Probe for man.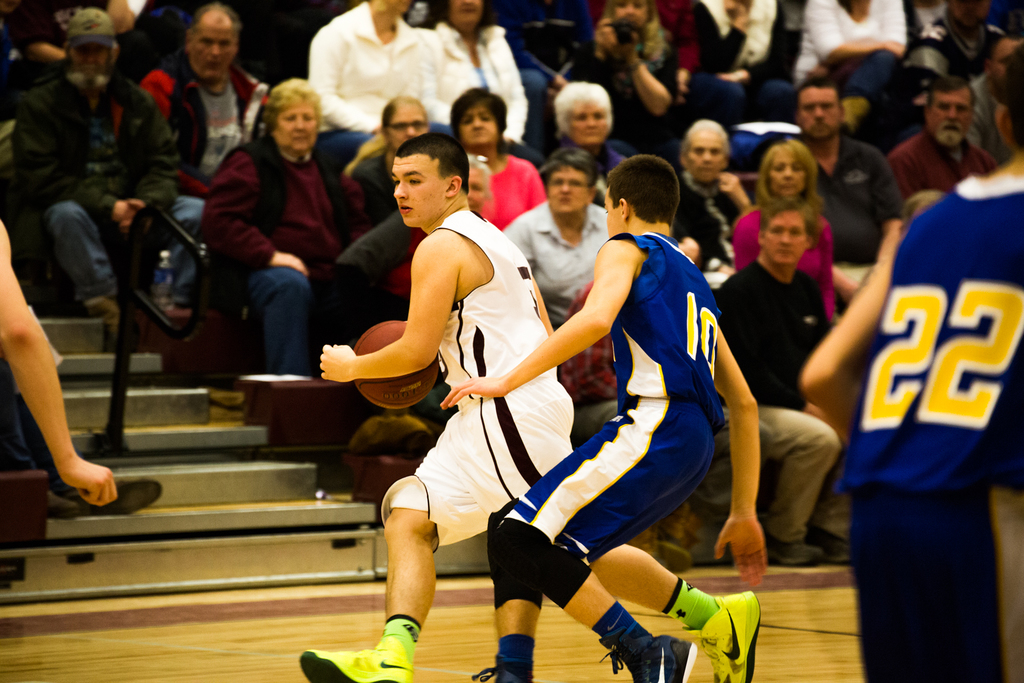
Probe result: [x1=138, y1=1, x2=265, y2=316].
